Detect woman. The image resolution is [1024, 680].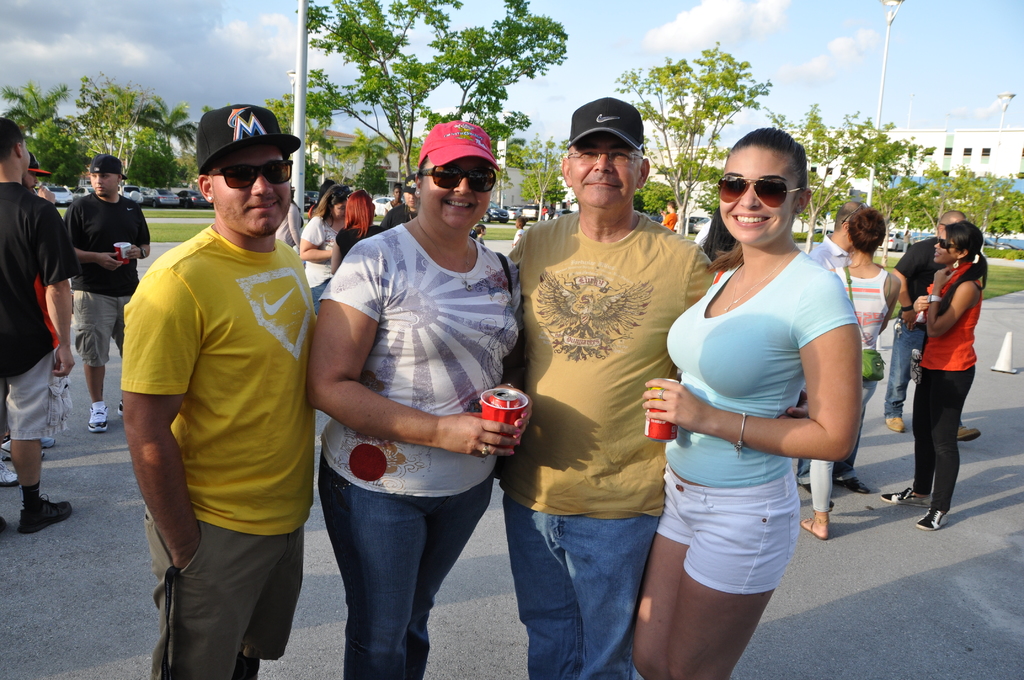
[905, 220, 990, 534].
